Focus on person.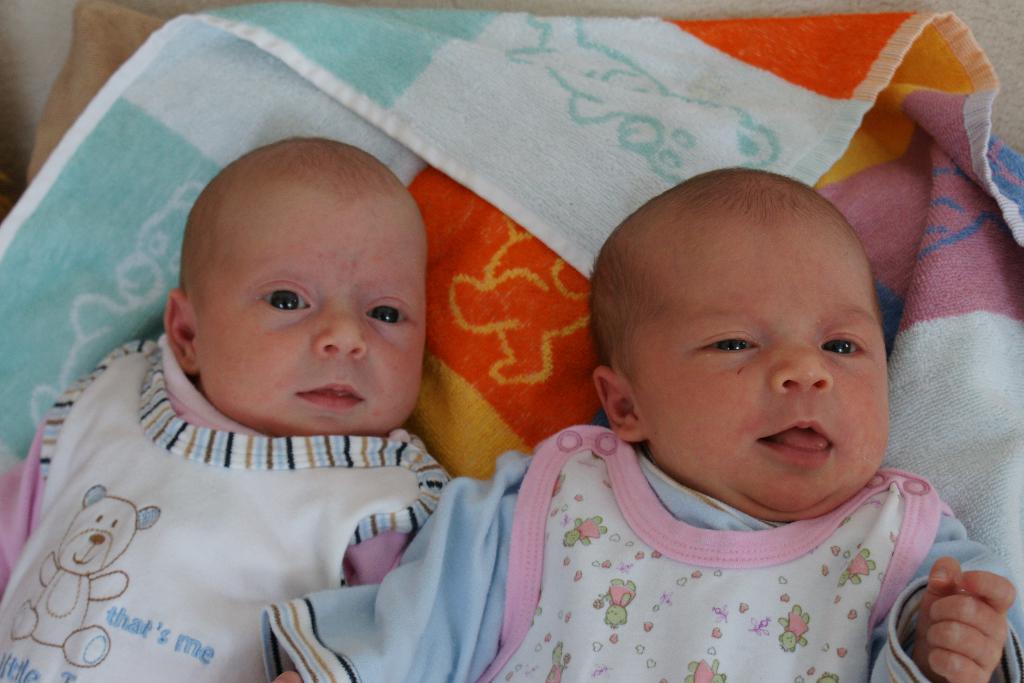
Focused at locate(272, 167, 1023, 682).
